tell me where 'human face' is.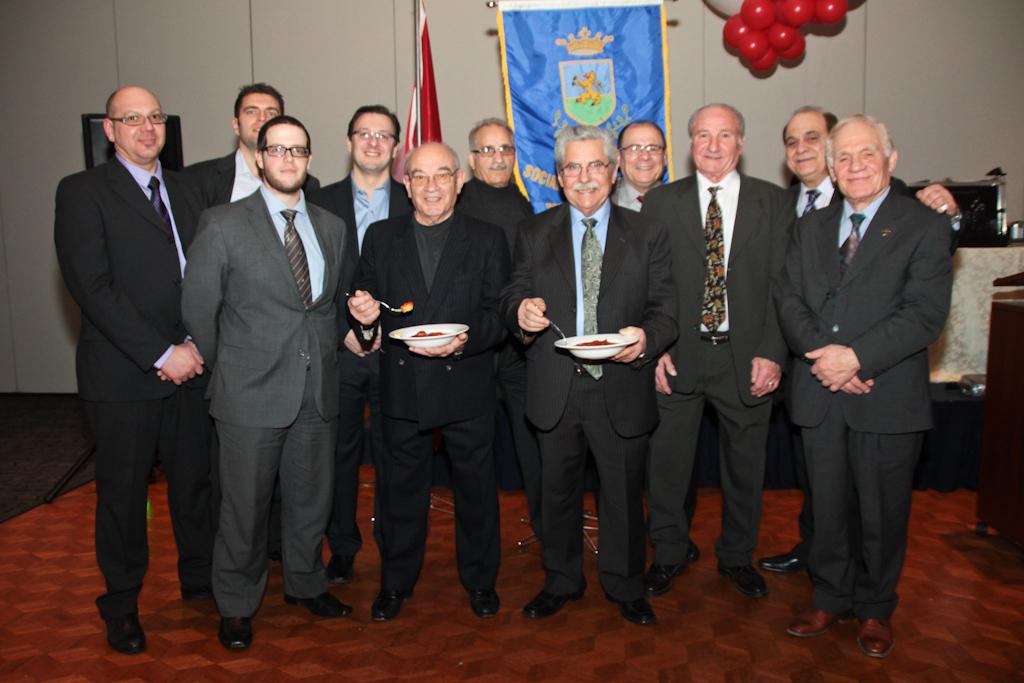
'human face' is at 351:111:395:169.
